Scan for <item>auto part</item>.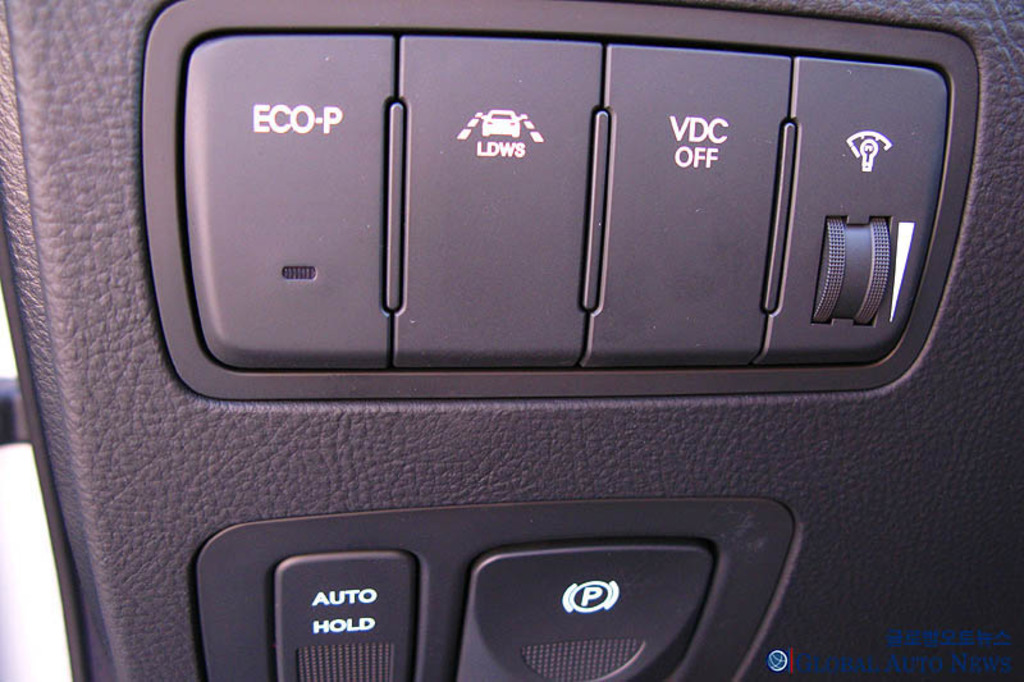
Scan result: (left=275, top=551, right=412, bottom=681).
